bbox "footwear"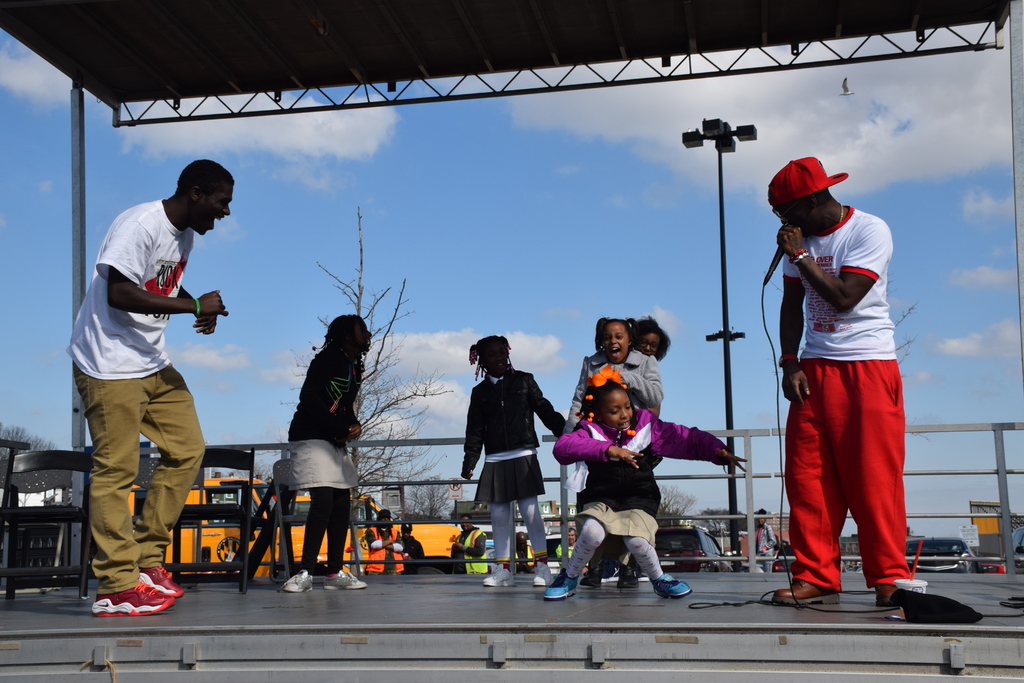
rect(321, 570, 367, 591)
